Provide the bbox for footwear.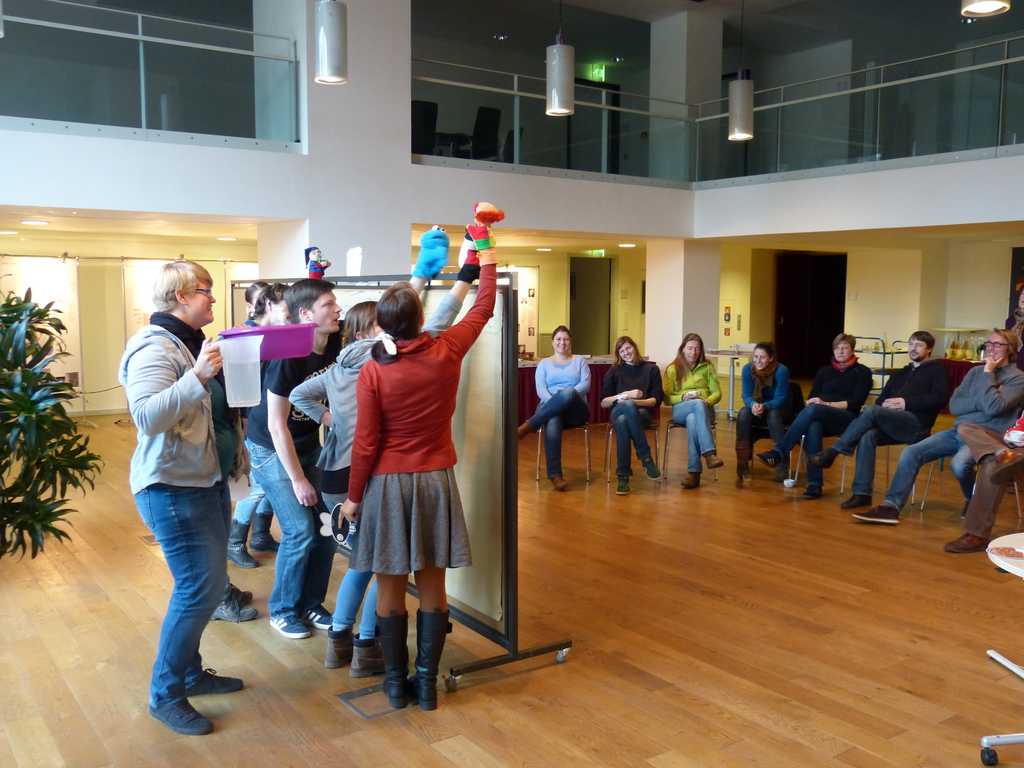
681,472,701,488.
